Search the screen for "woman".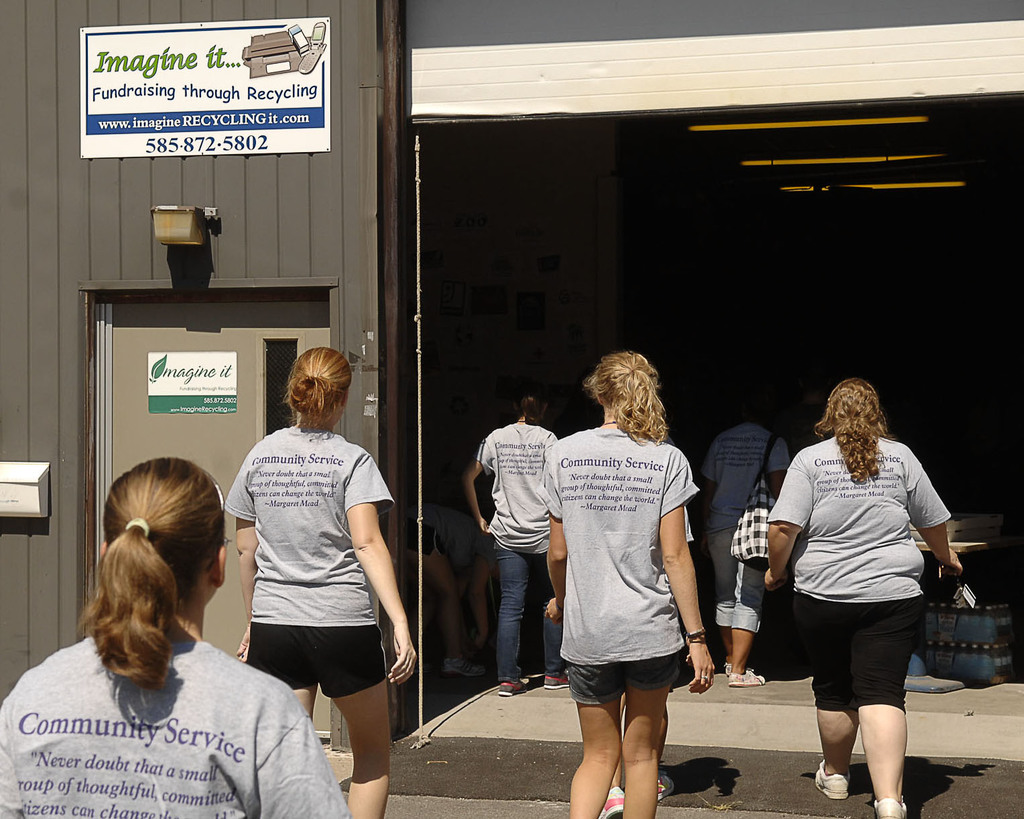
Found at bbox=[0, 453, 349, 818].
